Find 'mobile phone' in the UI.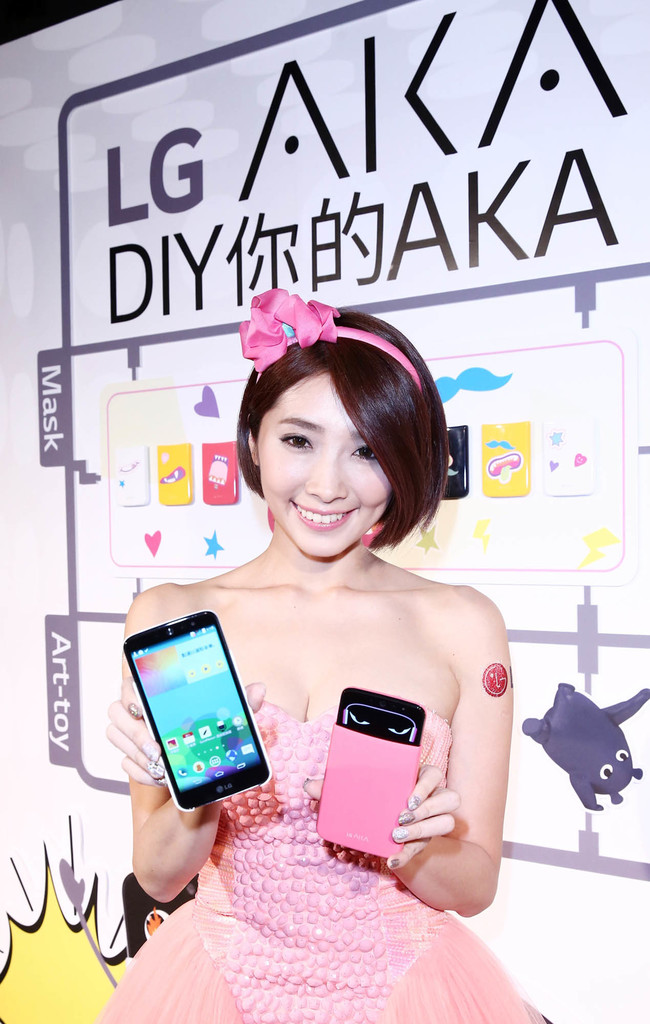
UI element at 315 687 428 855.
